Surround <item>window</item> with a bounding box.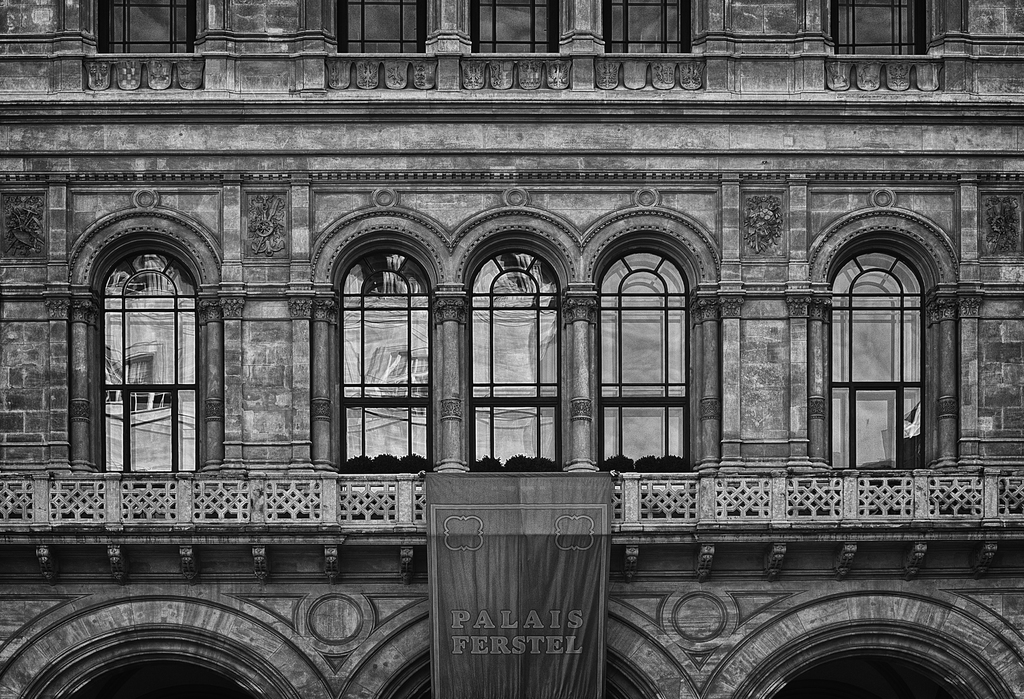
bbox(346, 0, 426, 60).
